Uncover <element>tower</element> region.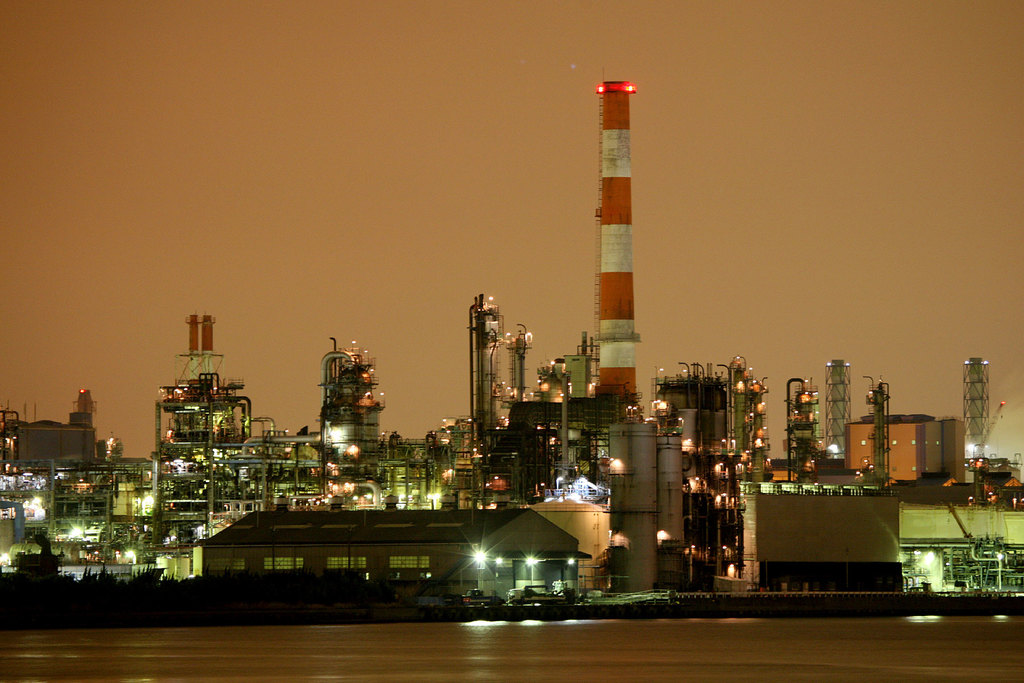
Uncovered: crop(596, 84, 639, 419).
